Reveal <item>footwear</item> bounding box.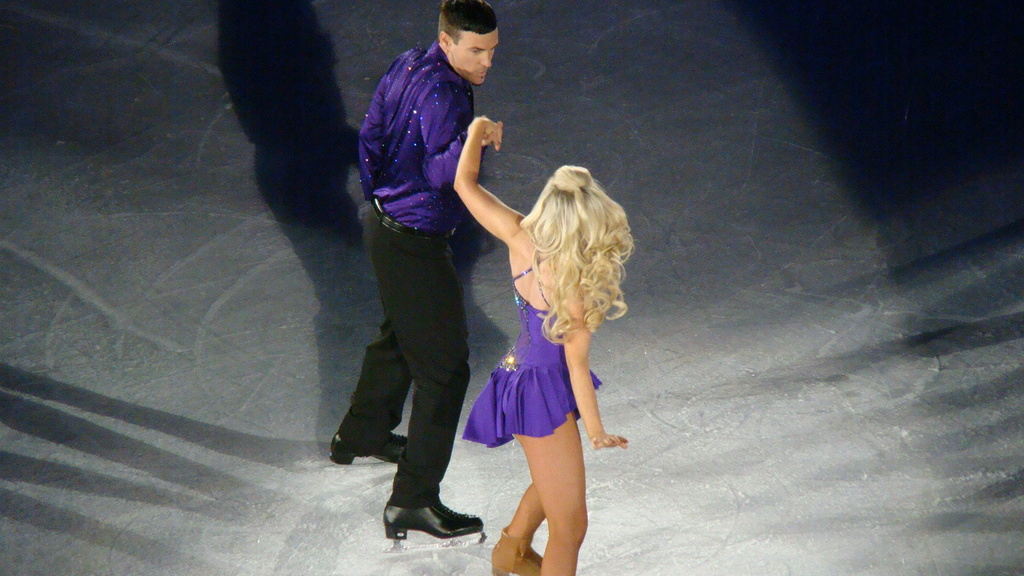
Revealed: 331, 428, 411, 465.
